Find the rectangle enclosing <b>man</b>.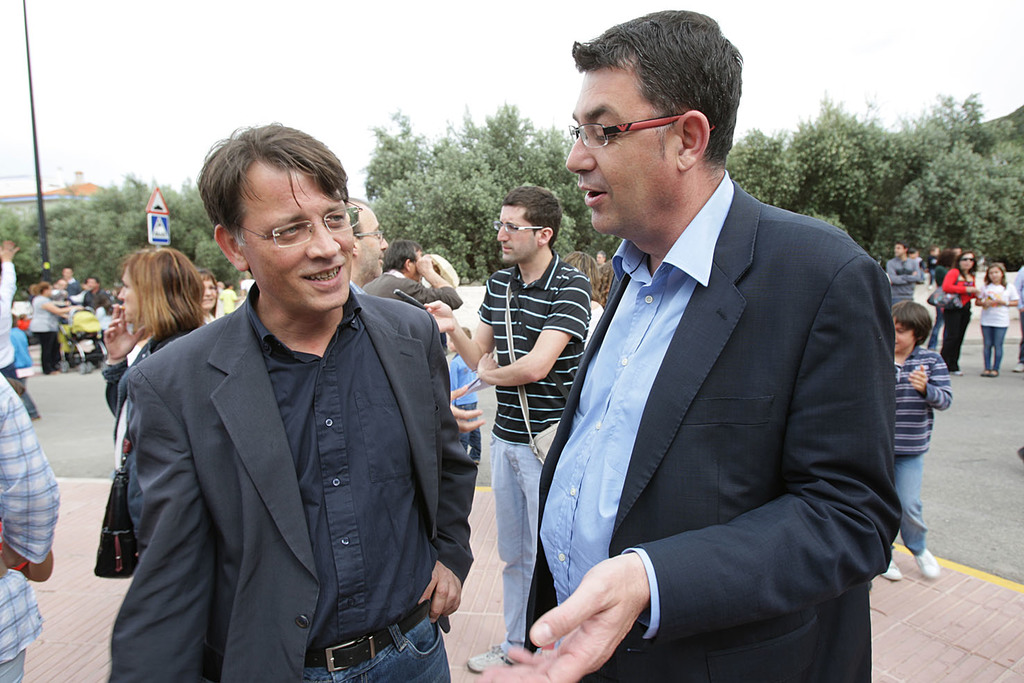
(887,239,921,305).
